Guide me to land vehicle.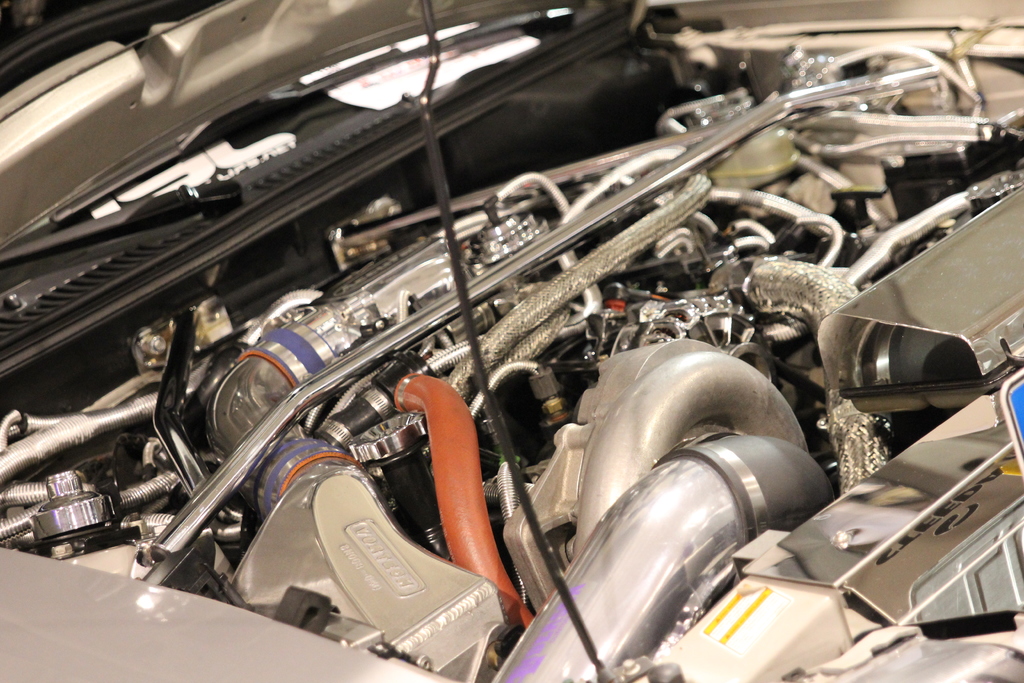
Guidance: [0,0,1023,682].
